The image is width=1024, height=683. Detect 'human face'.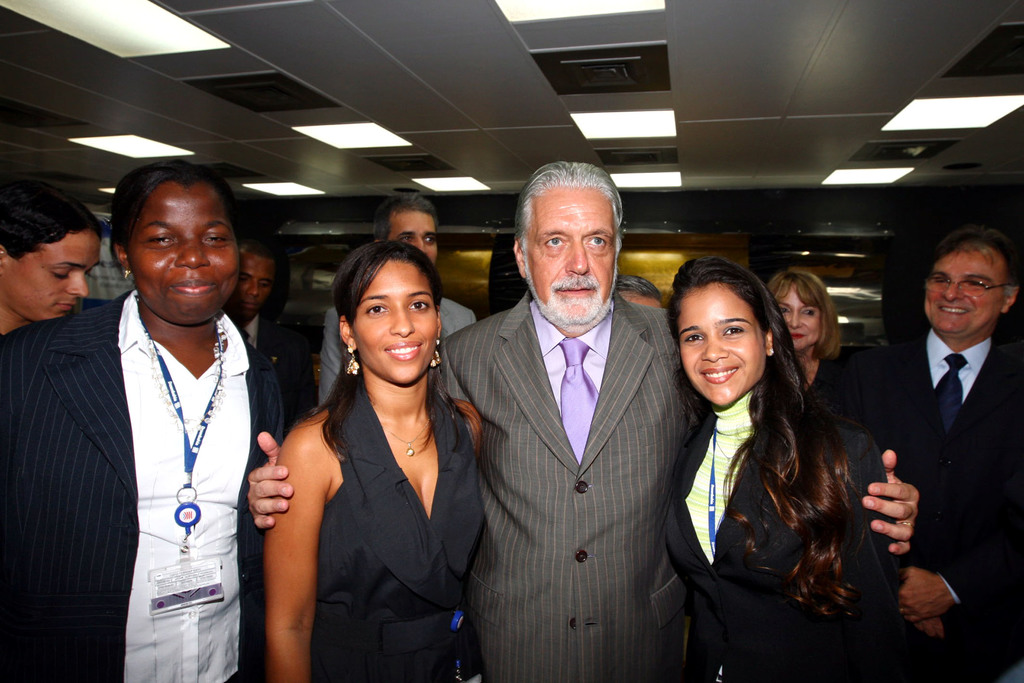
Detection: BBox(387, 211, 438, 256).
